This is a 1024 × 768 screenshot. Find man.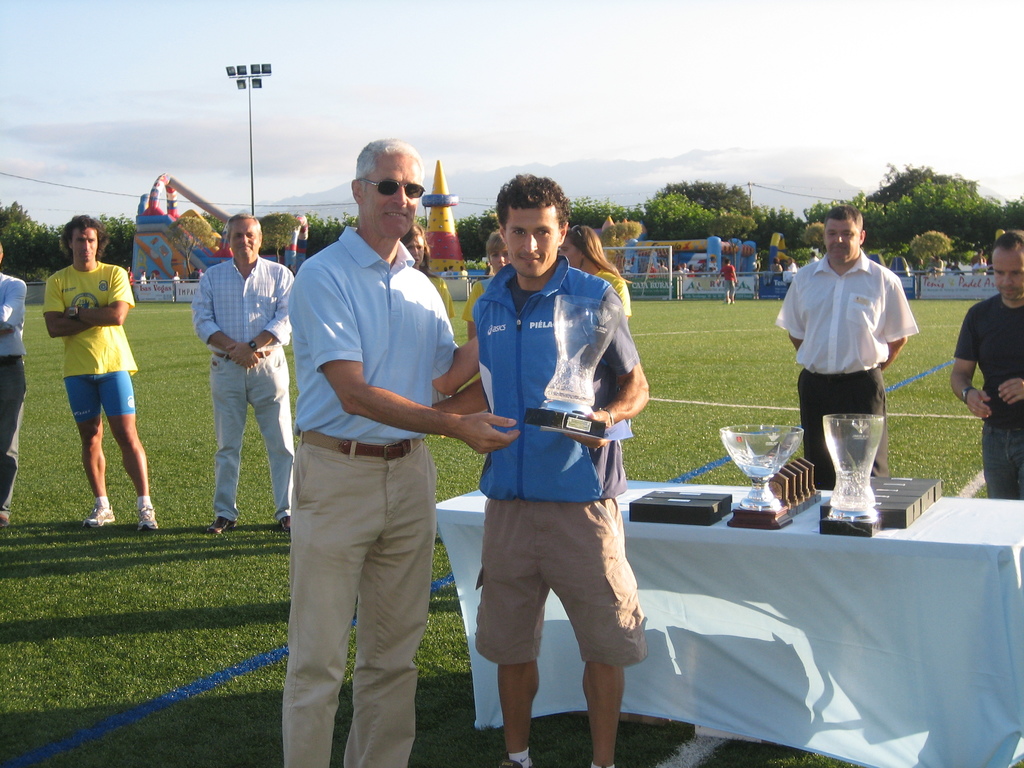
Bounding box: (195, 214, 292, 523).
